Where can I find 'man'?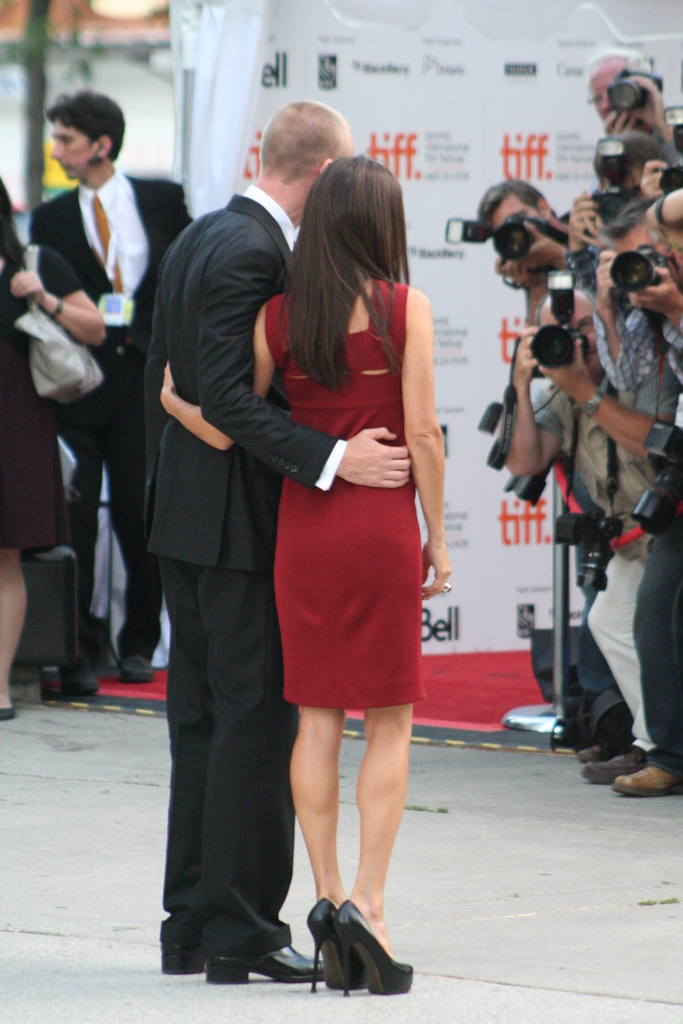
You can find it at (x1=19, y1=70, x2=155, y2=659).
